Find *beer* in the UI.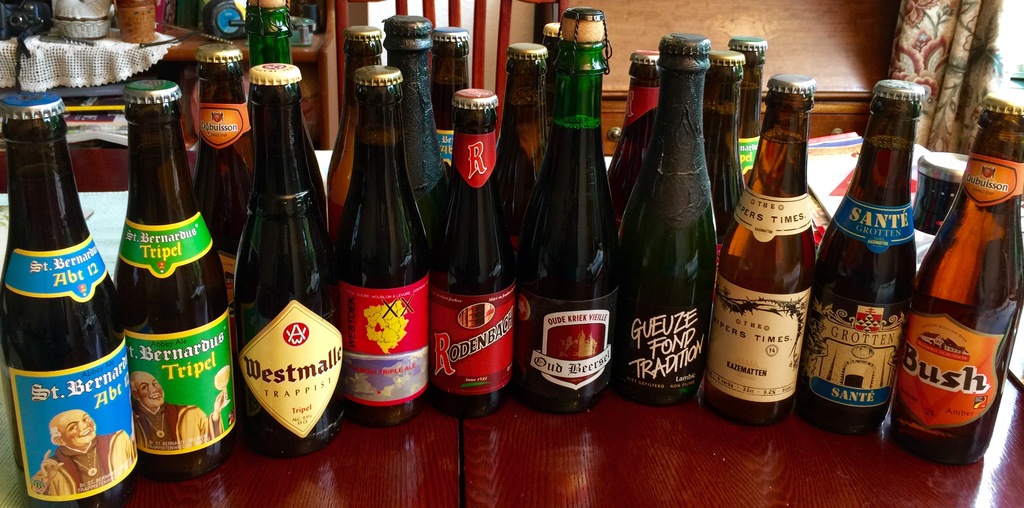
UI element at {"left": 538, "top": 4, "right": 623, "bottom": 417}.
